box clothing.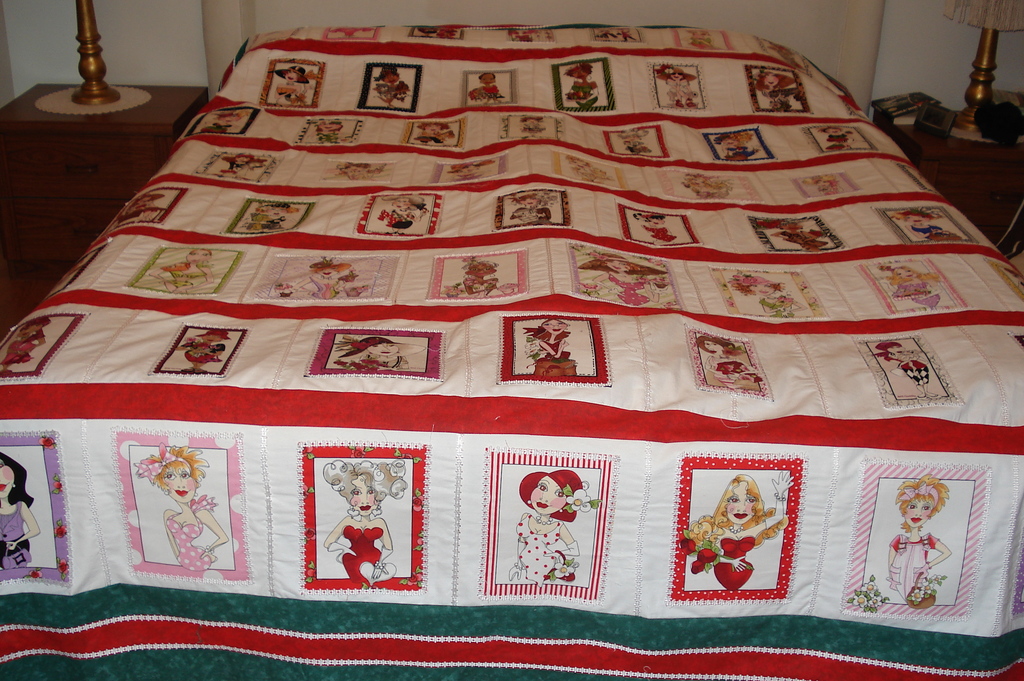
(892,530,931,597).
